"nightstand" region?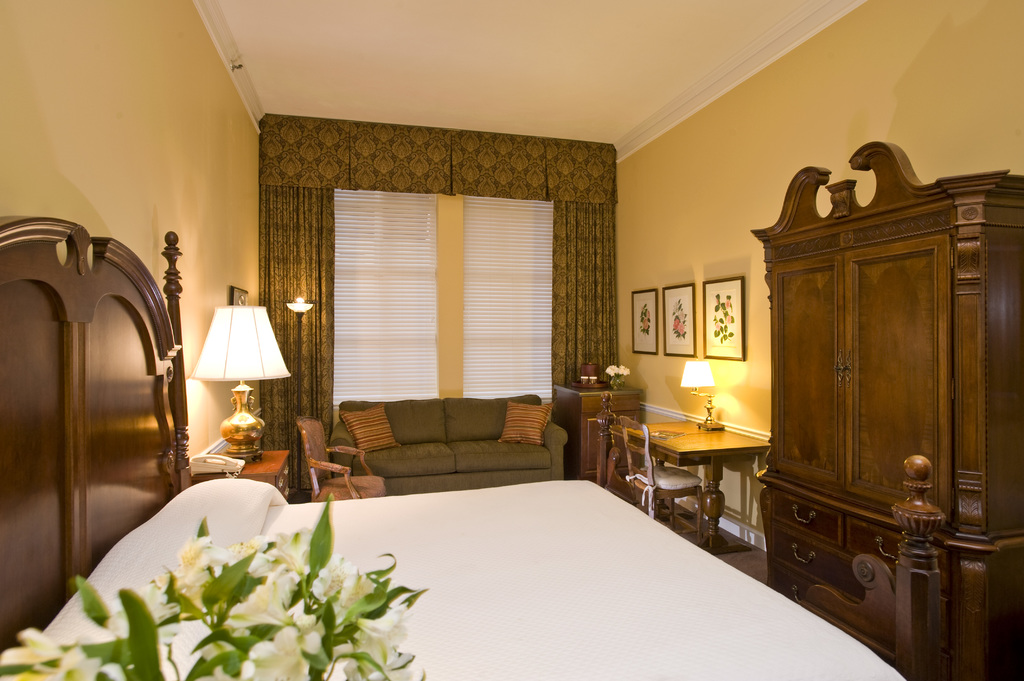
detection(614, 415, 774, 545)
